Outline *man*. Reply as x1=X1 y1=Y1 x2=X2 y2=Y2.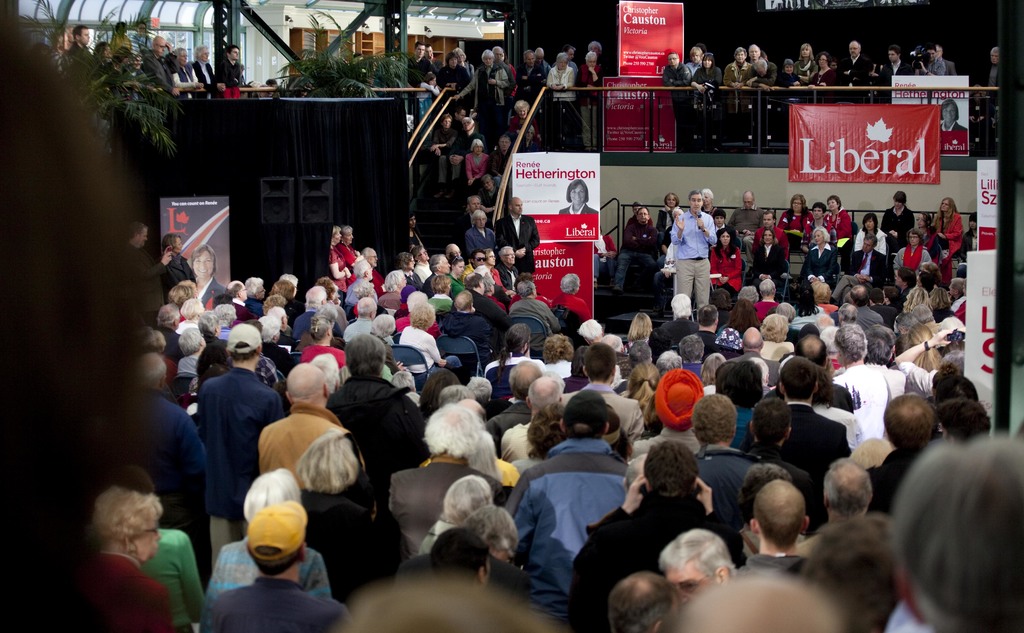
x1=127 y1=222 x2=172 y2=325.
